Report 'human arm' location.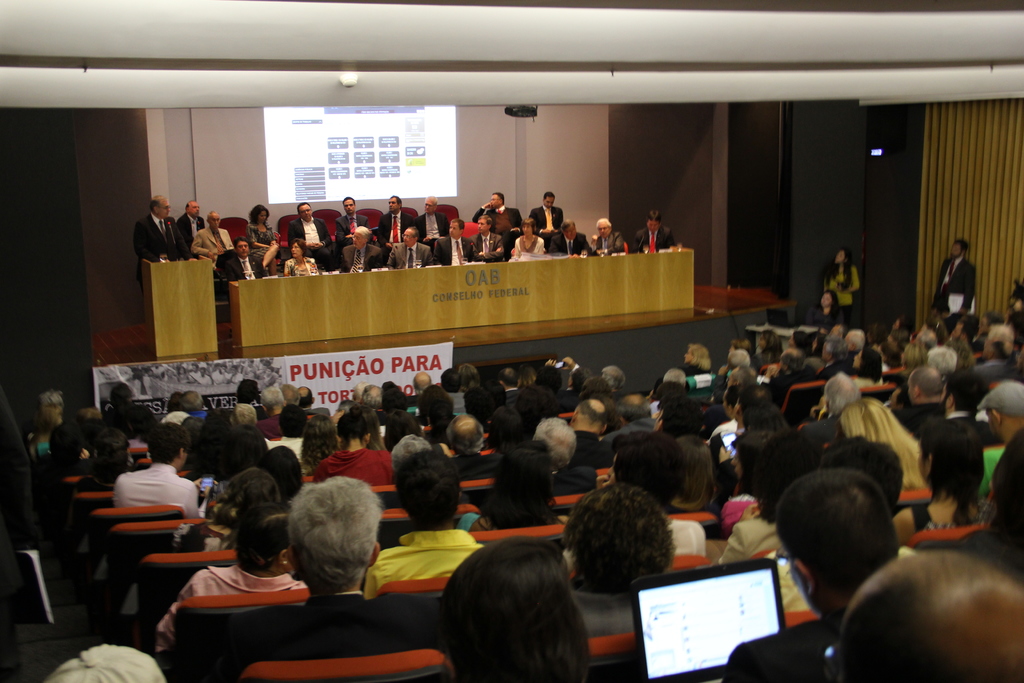
Report: 961:265:977:315.
